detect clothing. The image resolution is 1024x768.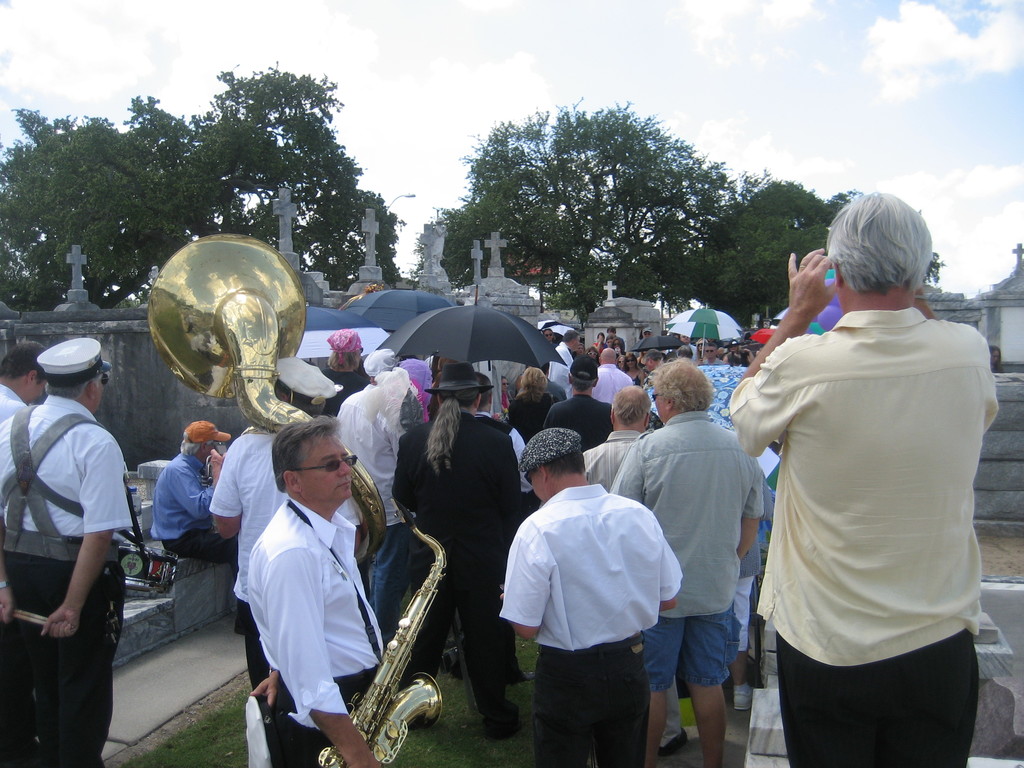
508/390/557/440.
